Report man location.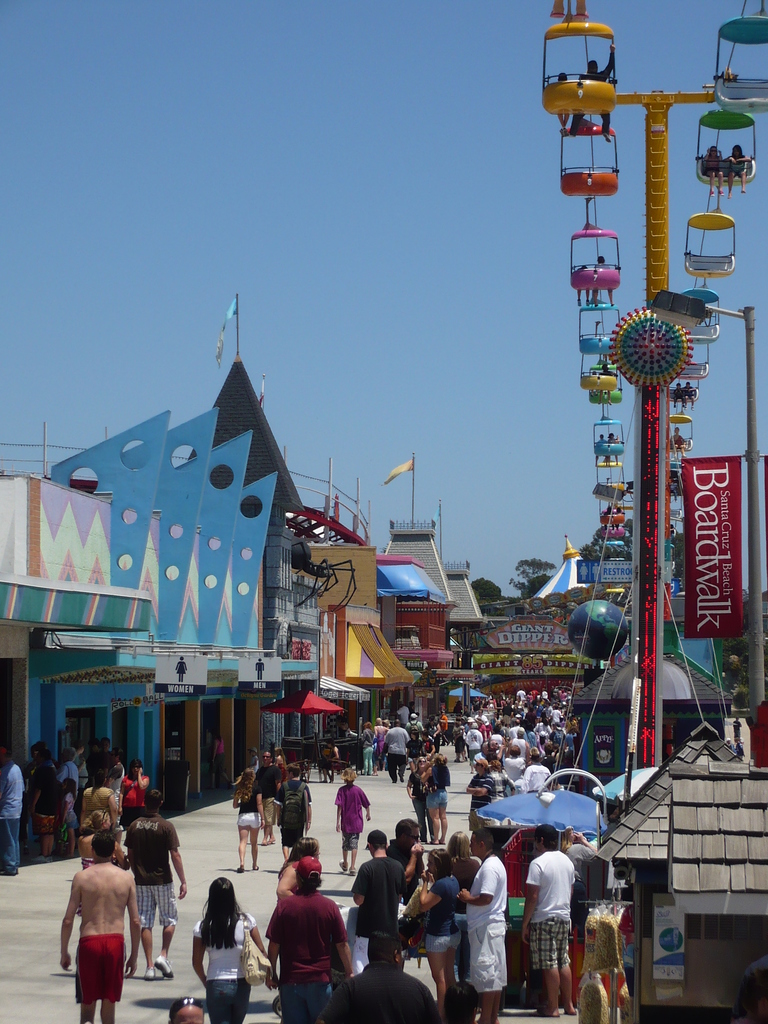
Report: x1=253, y1=860, x2=356, y2=1012.
